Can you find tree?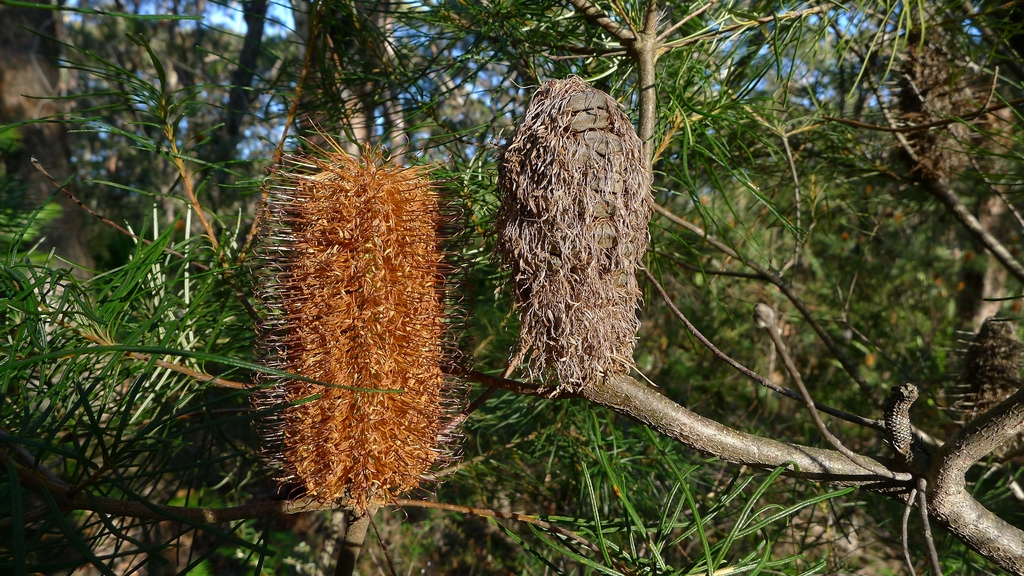
Yes, bounding box: {"left": 0, "top": 0, "right": 1023, "bottom": 575}.
